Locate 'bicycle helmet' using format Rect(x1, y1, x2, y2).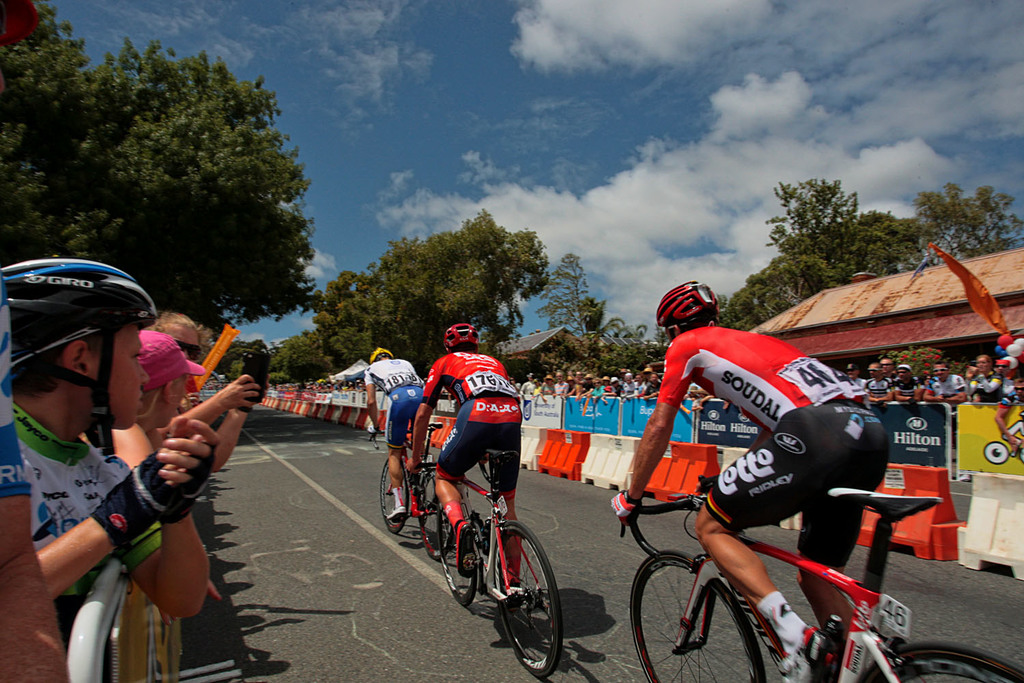
Rect(653, 281, 717, 335).
